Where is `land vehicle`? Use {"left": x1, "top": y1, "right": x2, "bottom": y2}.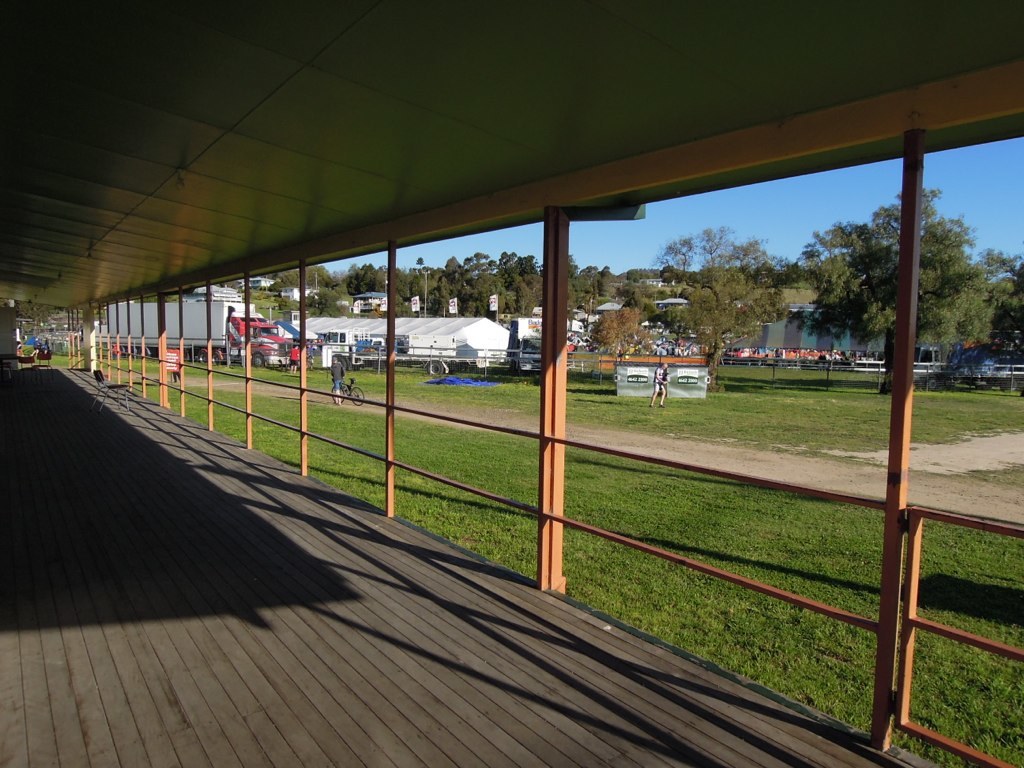
{"left": 328, "top": 371, "right": 365, "bottom": 404}.
